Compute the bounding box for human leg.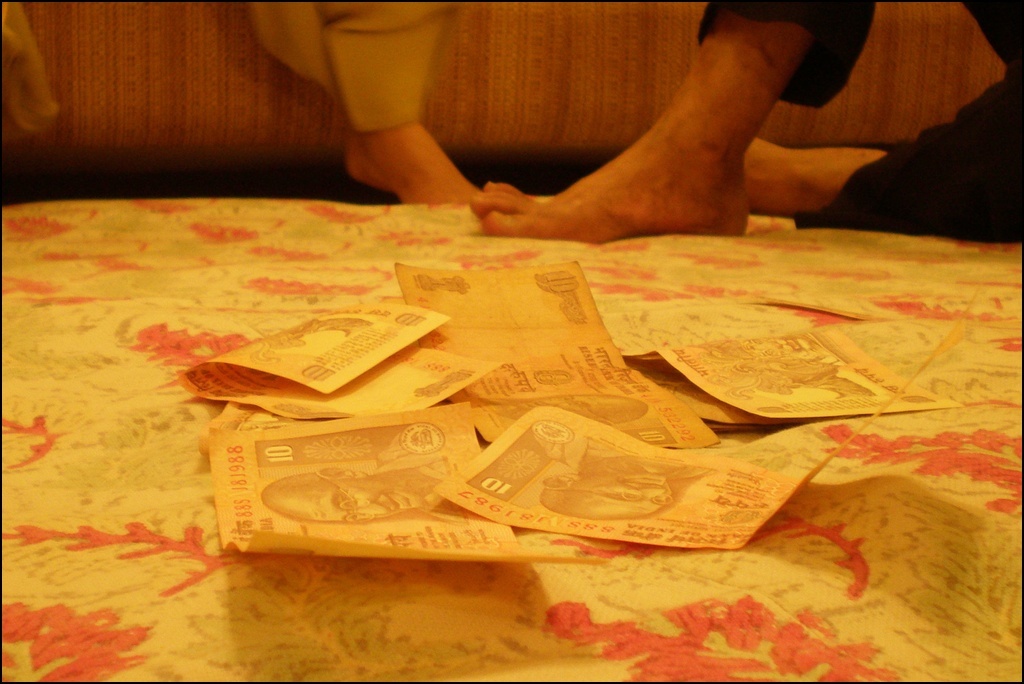
left=249, top=0, right=483, bottom=208.
